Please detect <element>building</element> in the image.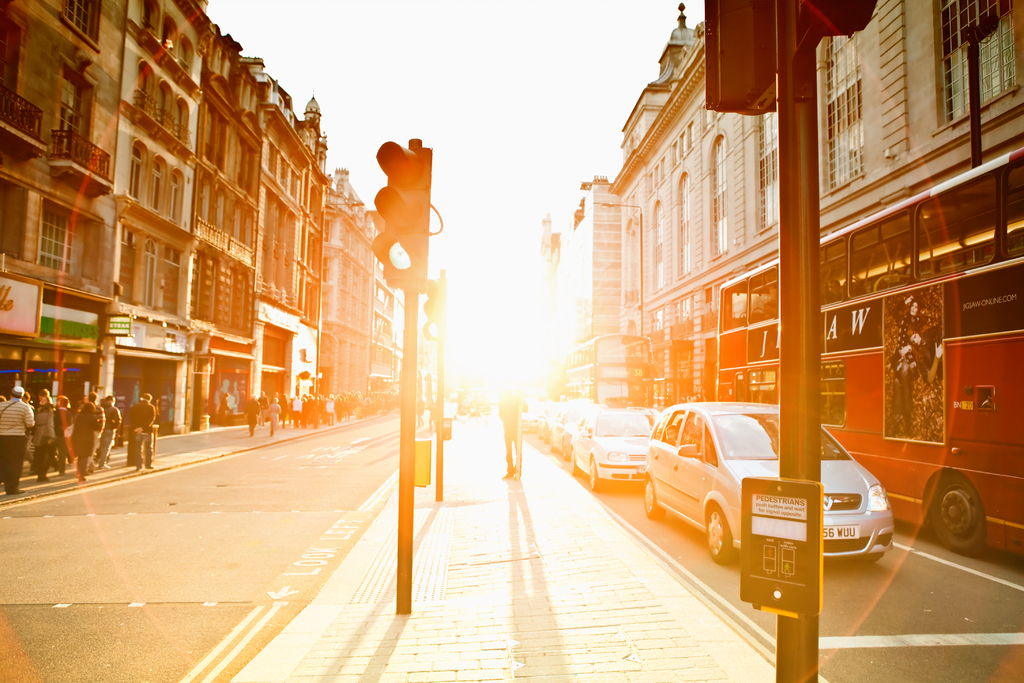
{"x1": 608, "y1": 0, "x2": 1023, "y2": 409}.
